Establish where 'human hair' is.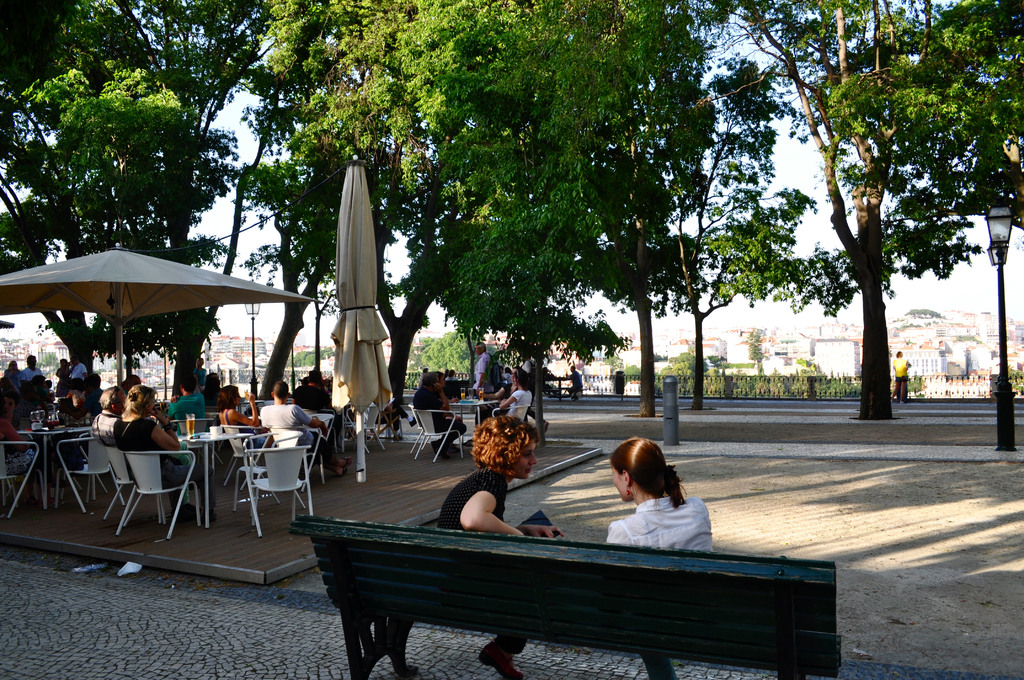
Established at bbox=(609, 438, 689, 523).
